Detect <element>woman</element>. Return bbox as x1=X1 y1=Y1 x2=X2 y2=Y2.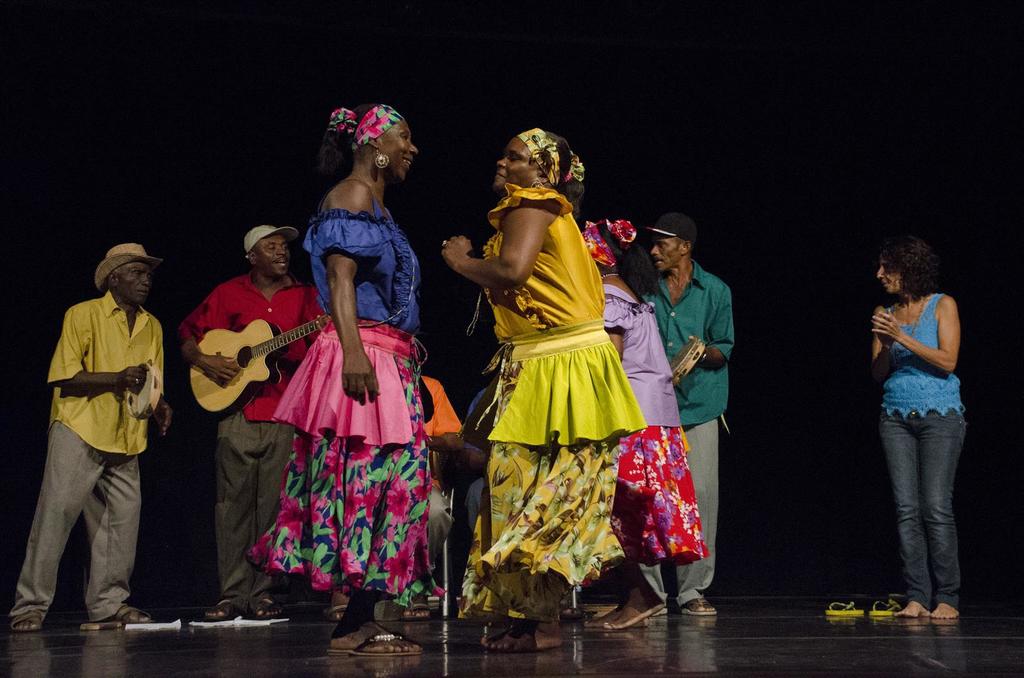
x1=245 y1=101 x2=451 y2=661.
